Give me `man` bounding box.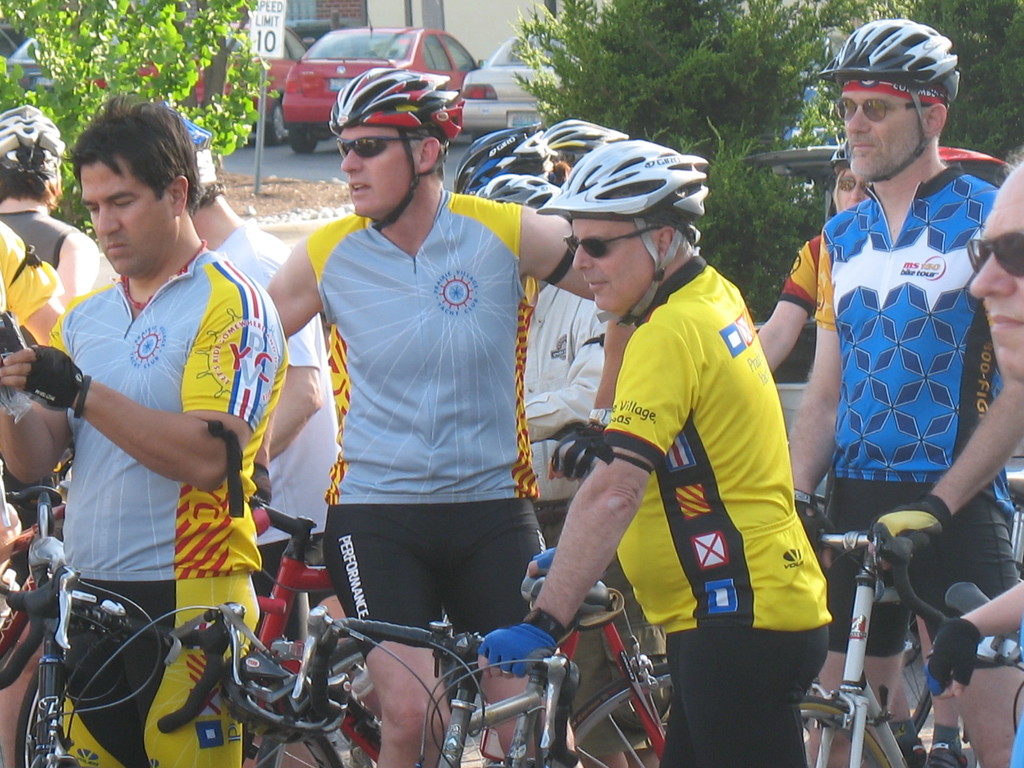
[x1=453, y1=122, x2=677, y2=767].
